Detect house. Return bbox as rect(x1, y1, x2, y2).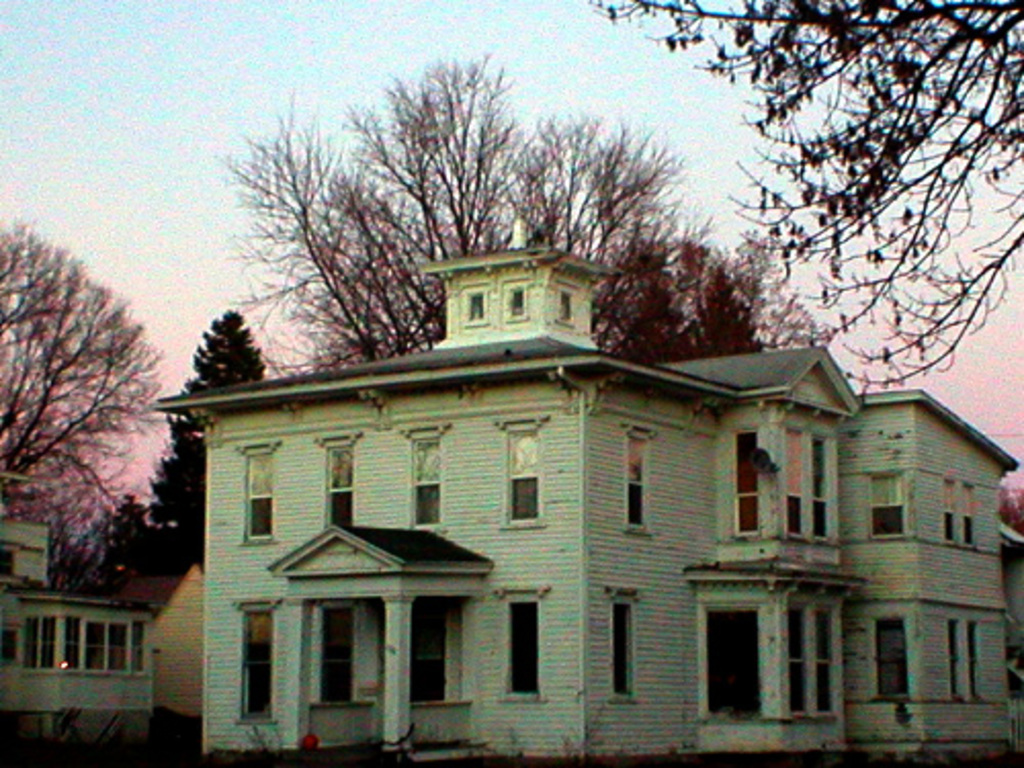
rect(690, 340, 848, 766).
